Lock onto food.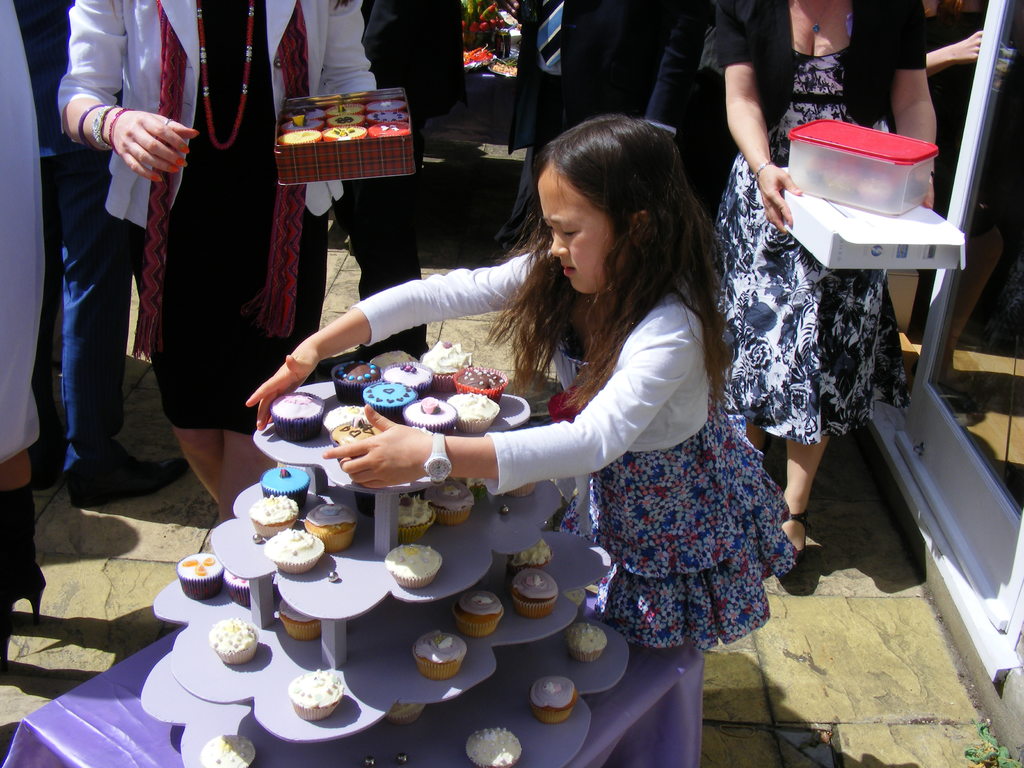
Locked: box=[419, 479, 476, 515].
